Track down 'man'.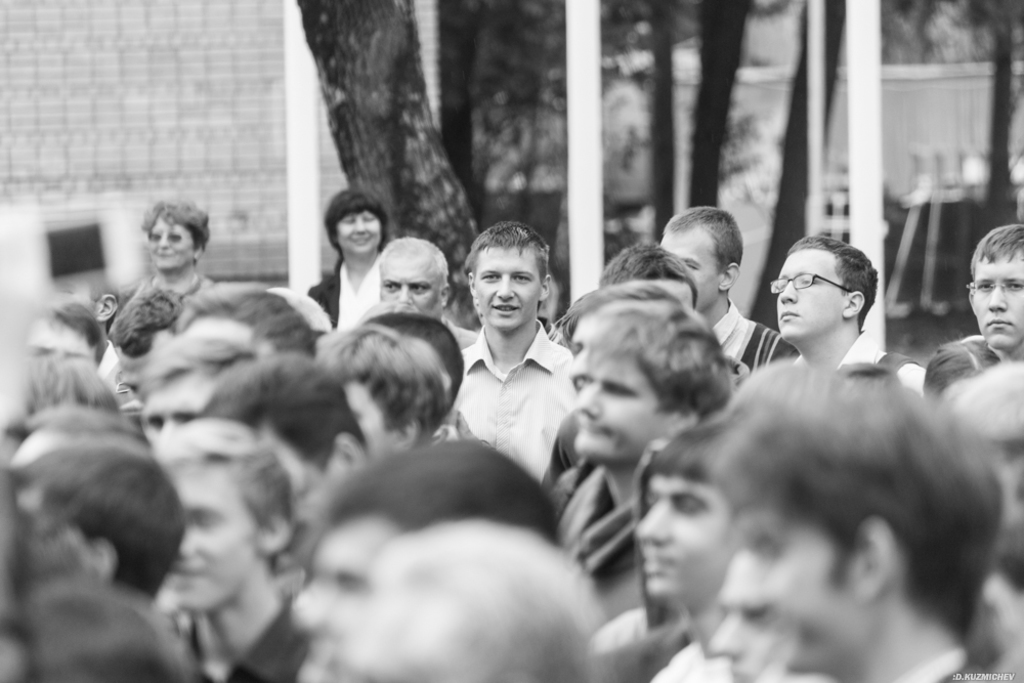
Tracked to left=23, top=287, right=104, bottom=368.
